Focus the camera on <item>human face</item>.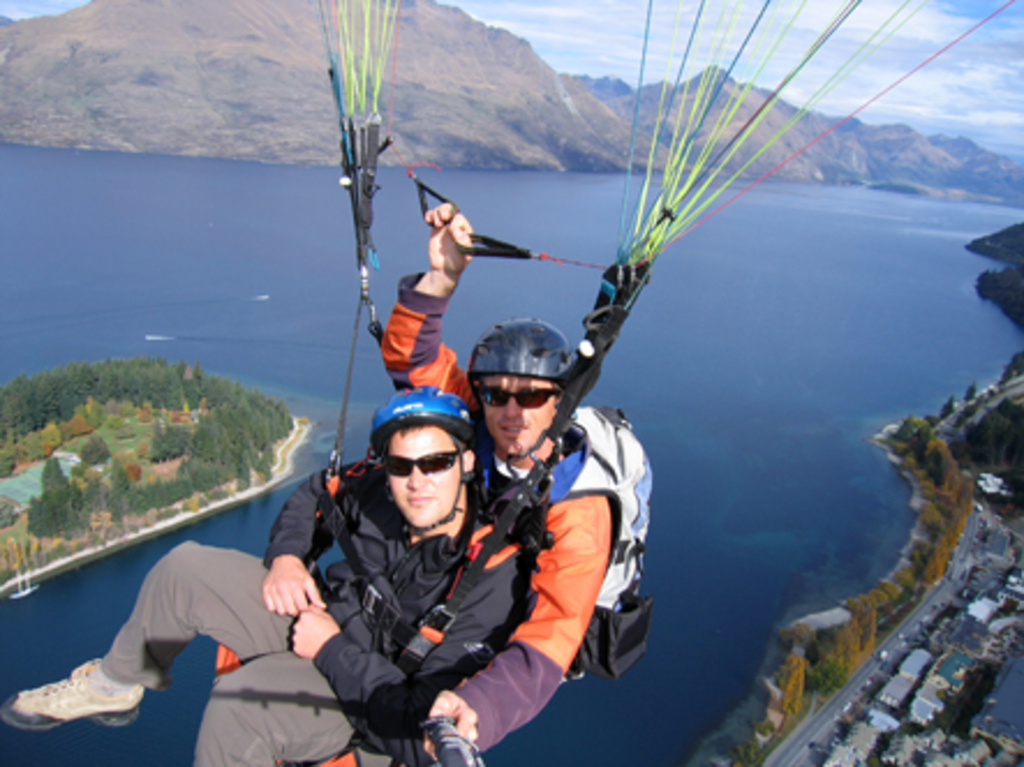
Focus region: {"left": 478, "top": 377, "right": 557, "bottom": 453}.
